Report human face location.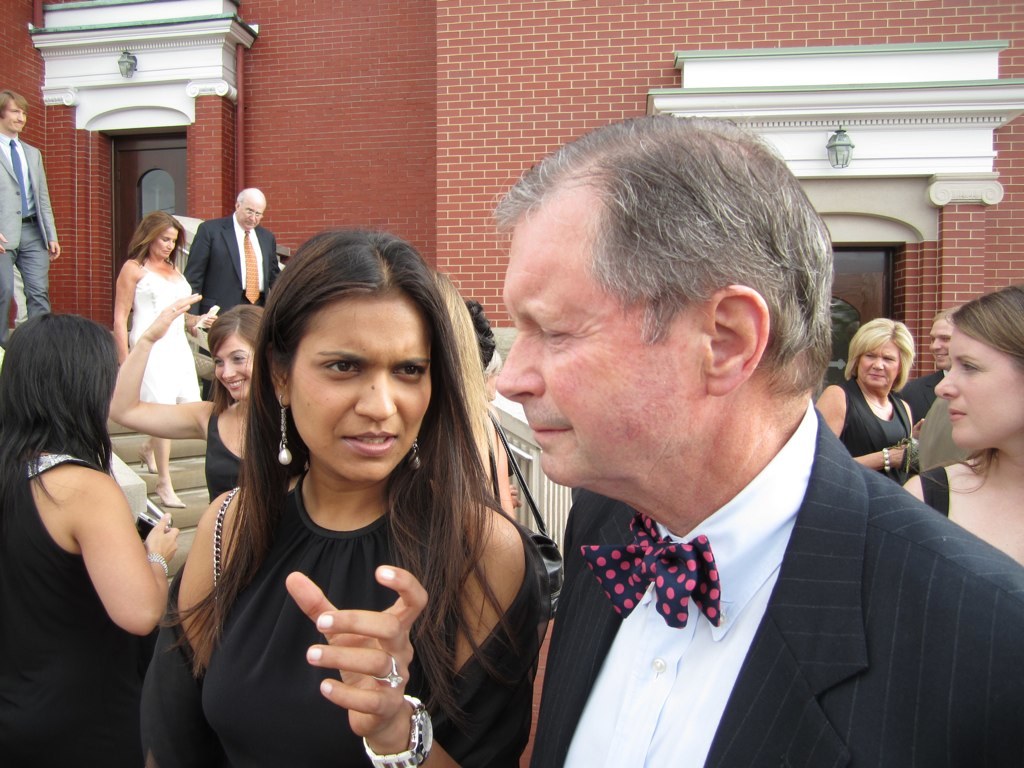
Report: (859, 338, 901, 387).
